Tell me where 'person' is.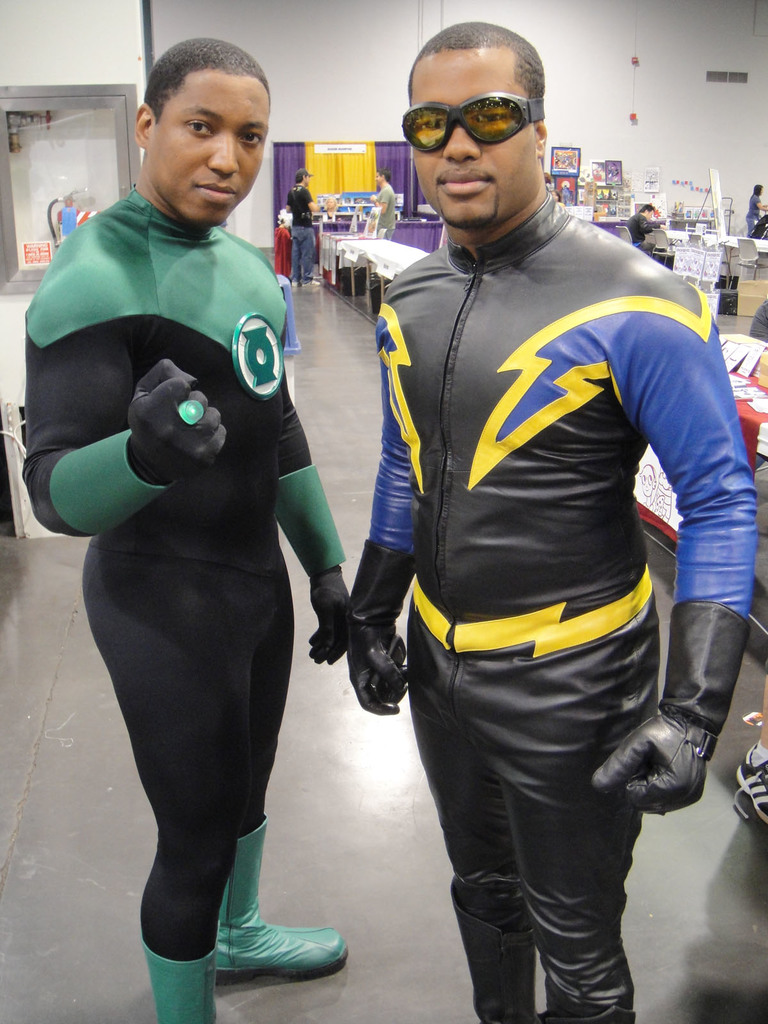
'person' is at Rect(286, 162, 312, 292).
